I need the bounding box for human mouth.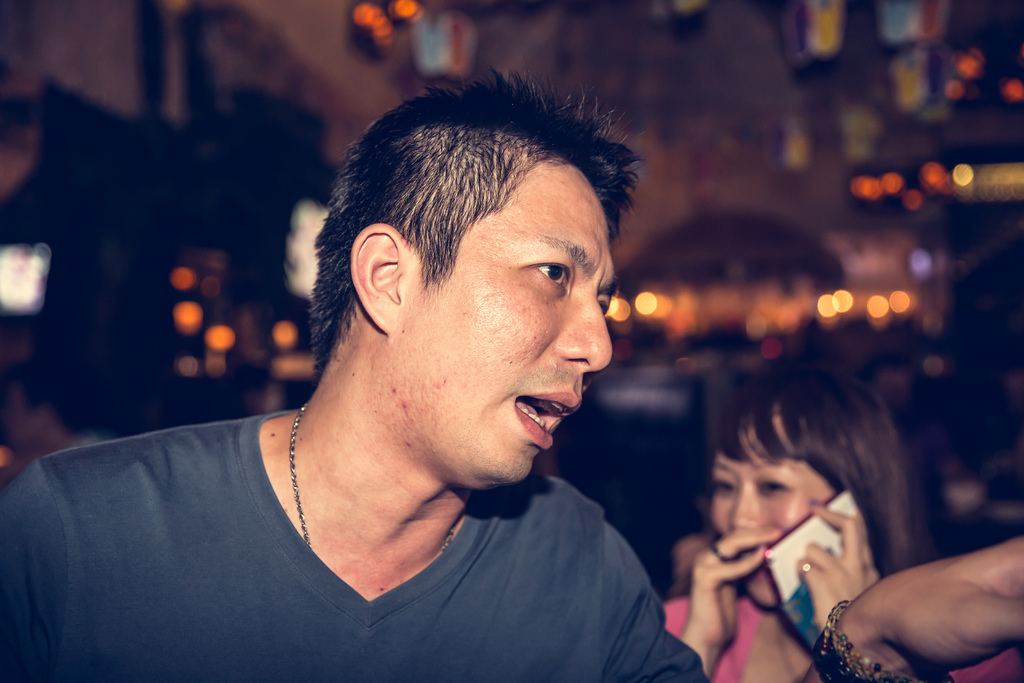
Here it is: 516/388/581/448.
